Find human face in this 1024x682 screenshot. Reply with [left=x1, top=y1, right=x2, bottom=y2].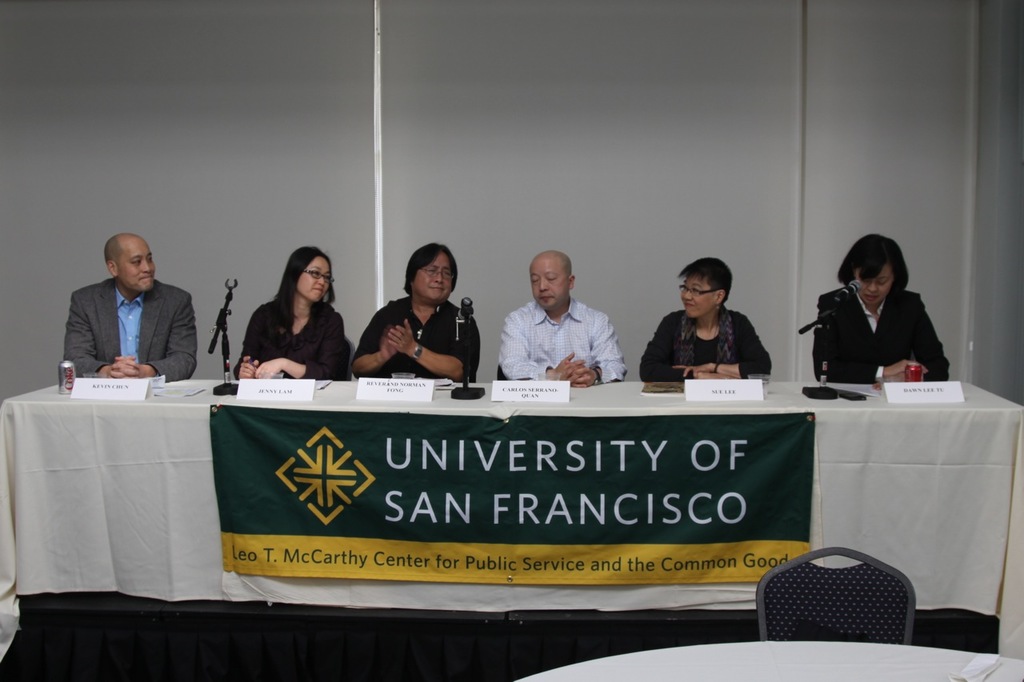
[left=683, top=281, right=704, bottom=320].
